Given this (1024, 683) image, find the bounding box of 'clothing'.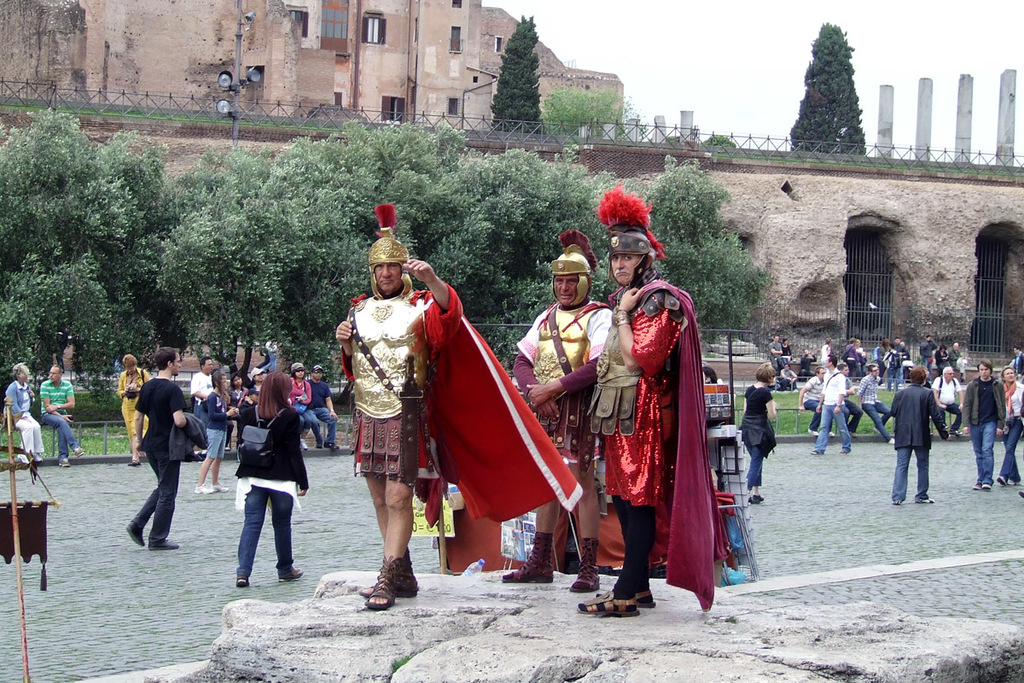
box(843, 377, 864, 428).
